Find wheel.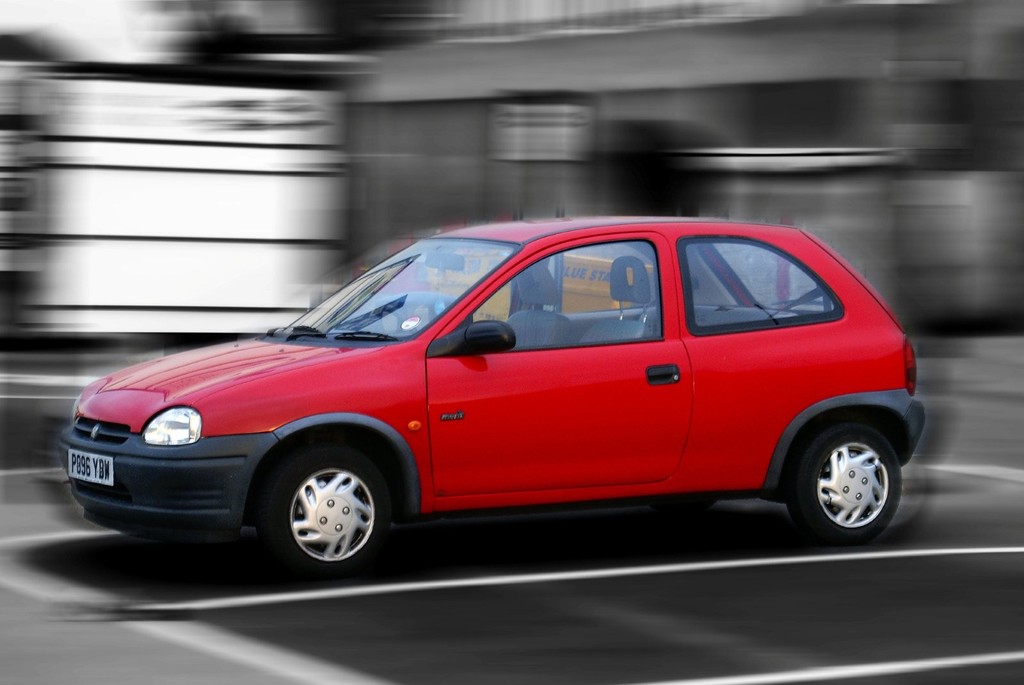
bbox=(781, 423, 904, 546).
